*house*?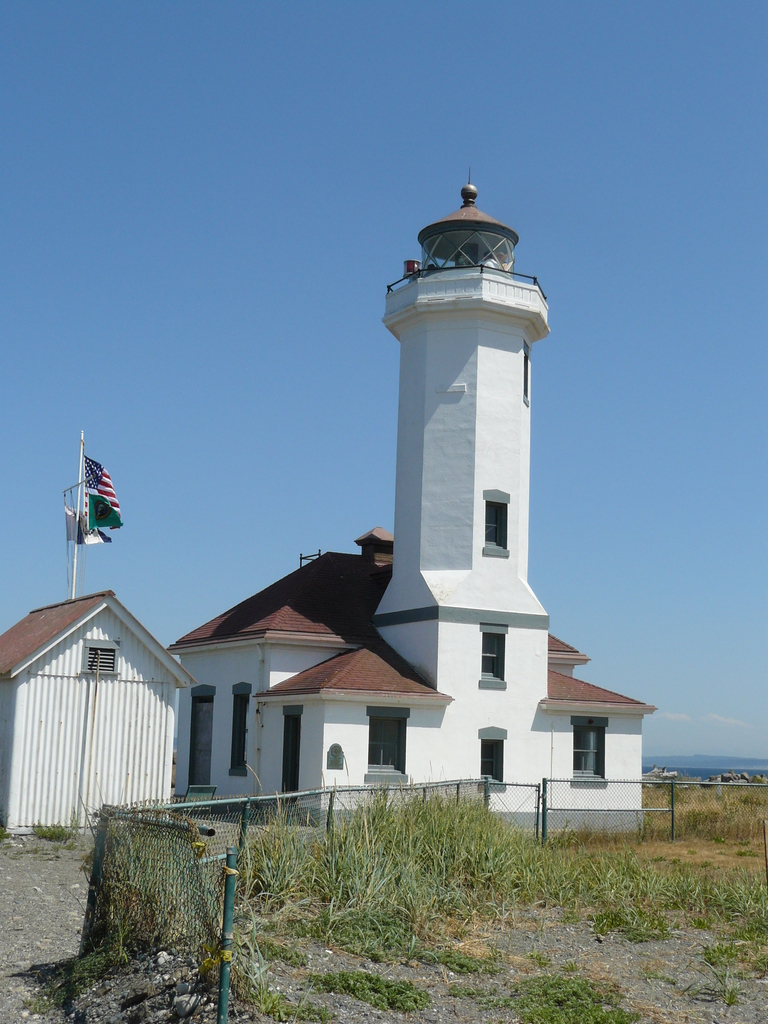
bbox=[143, 175, 645, 834]
